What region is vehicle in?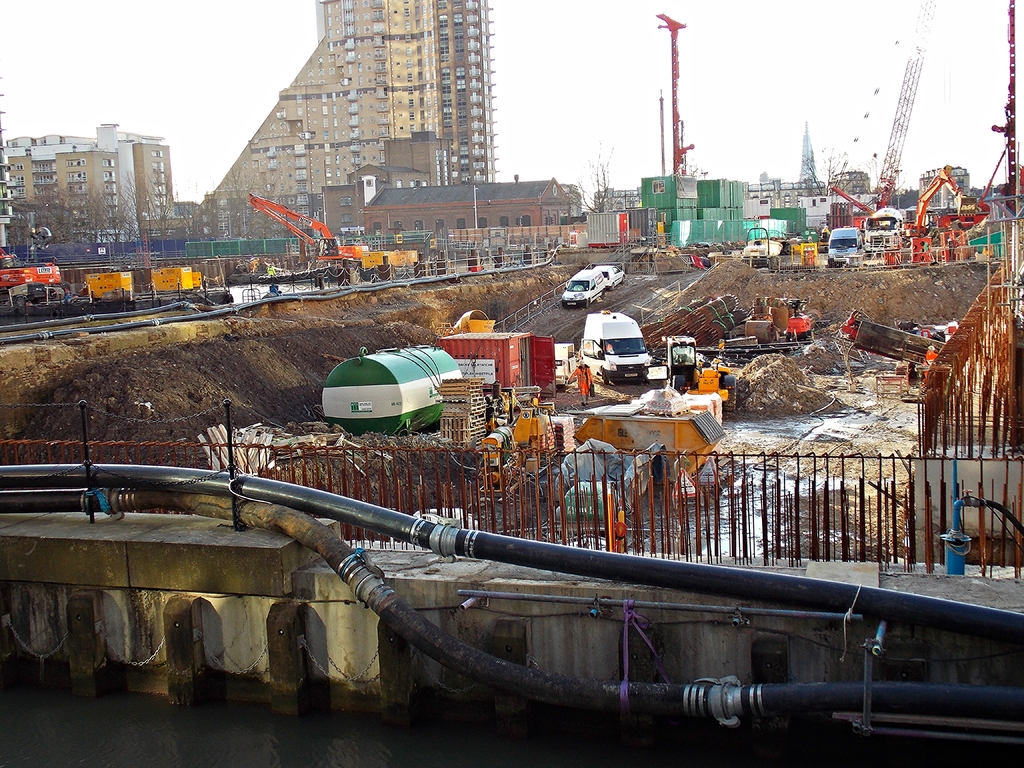
{"left": 914, "top": 164, "right": 973, "bottom": 259}.
